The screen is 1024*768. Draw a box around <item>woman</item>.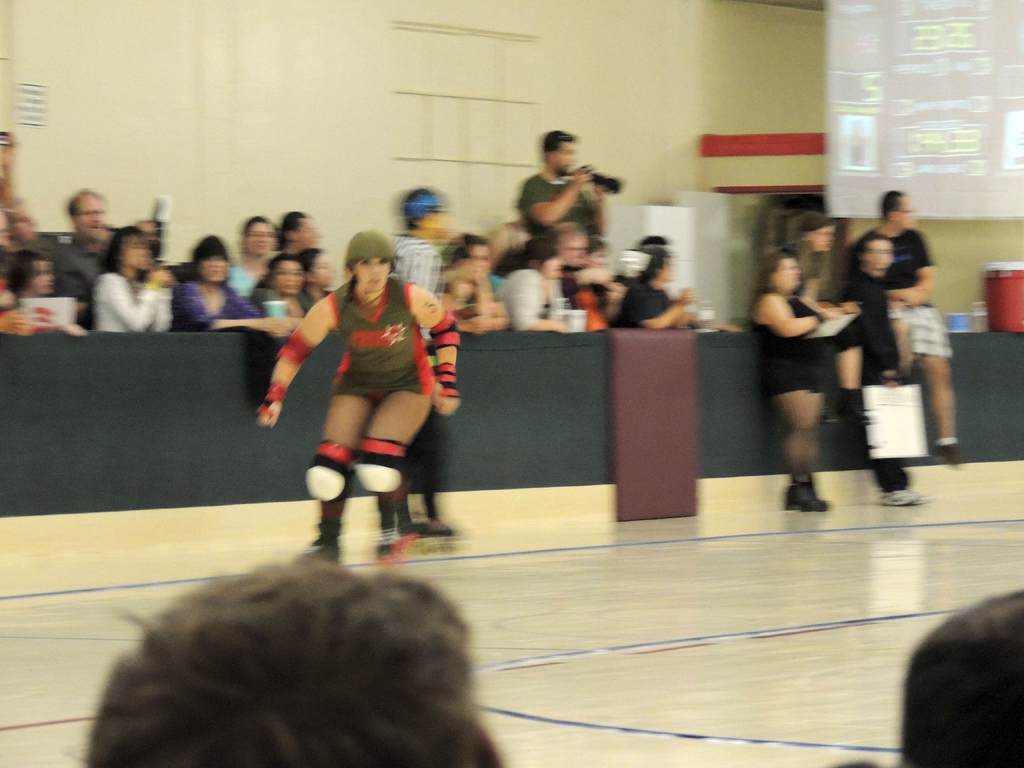
744:254:874:521.
